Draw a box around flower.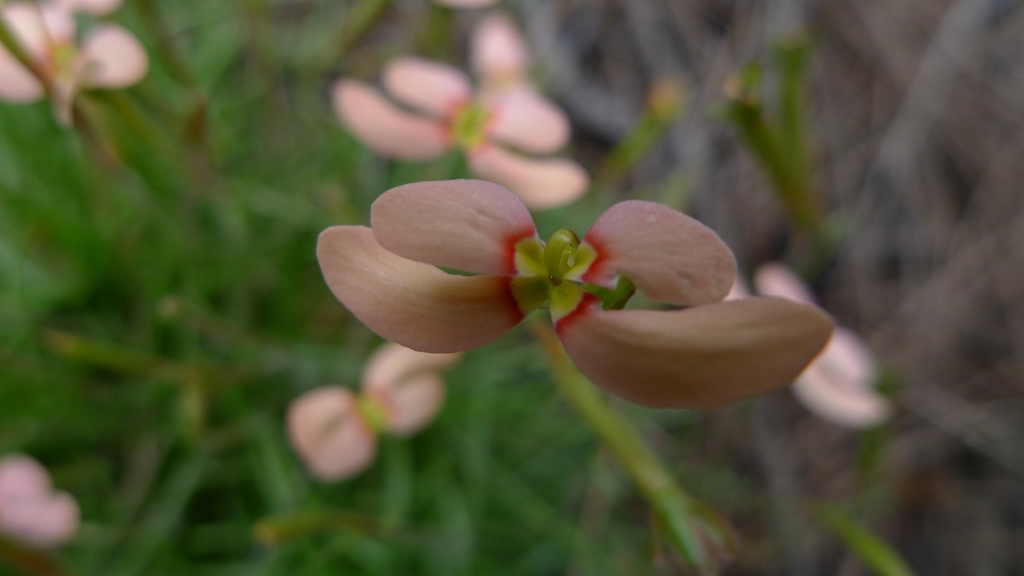
bbox(0, 451, 84, 547).
